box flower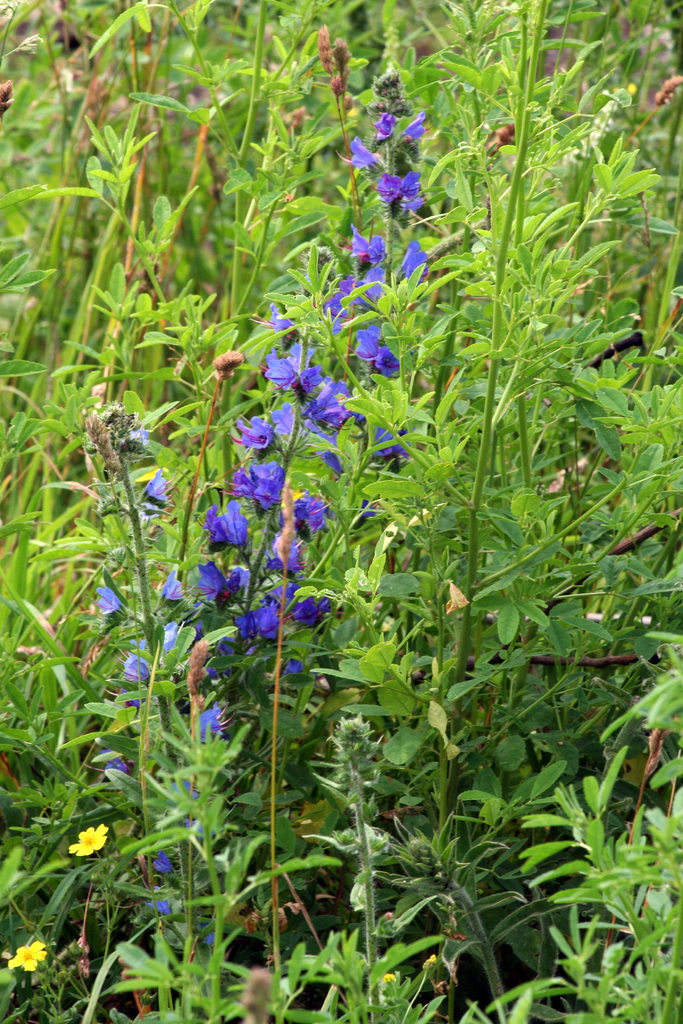
394 240 429 285
